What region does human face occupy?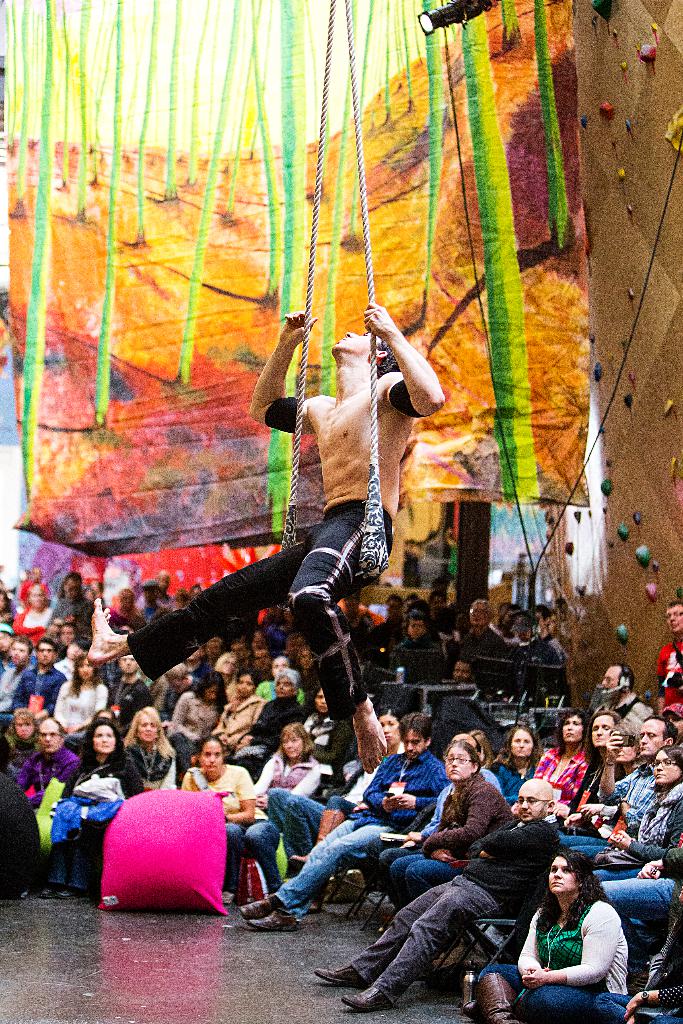
bbox=(197, 741, 222, 774).
